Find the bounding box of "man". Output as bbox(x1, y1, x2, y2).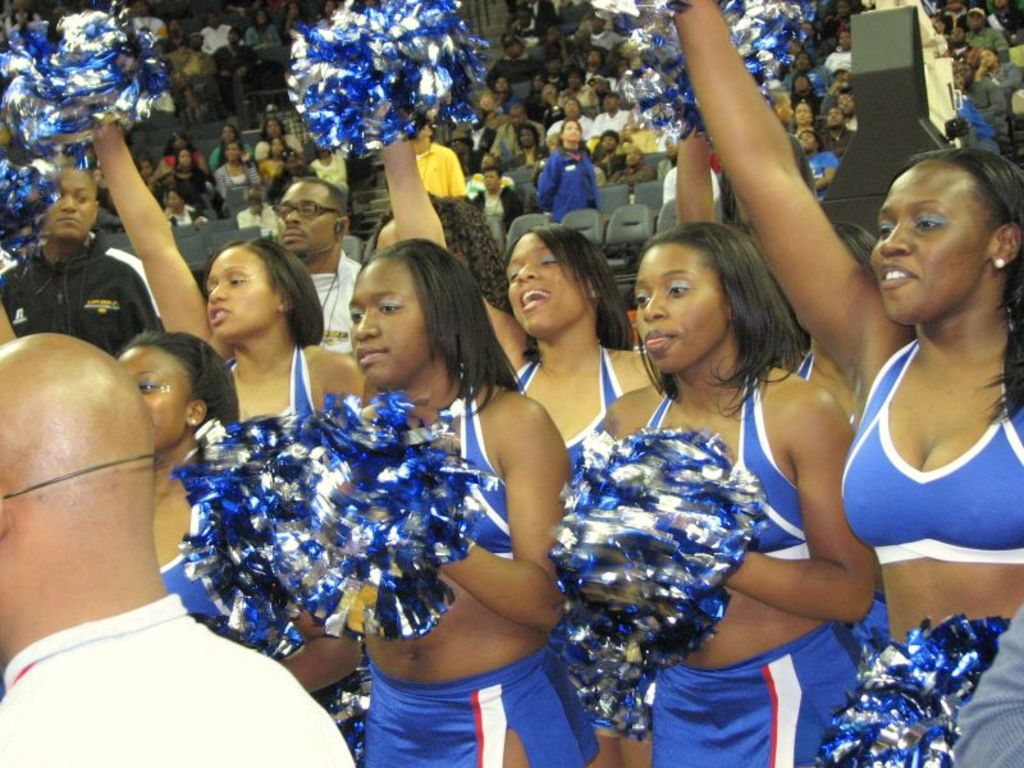
bbox(274, 174, 364, 352).
